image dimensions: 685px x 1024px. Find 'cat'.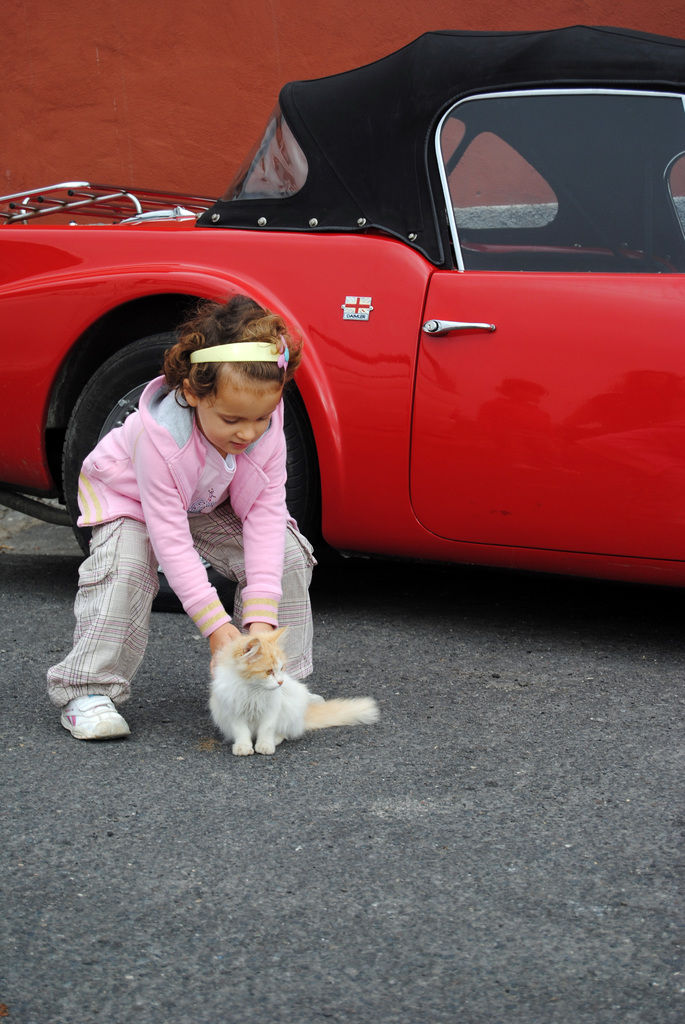
(x1=203, y1=623, x2=377, y2=756).
